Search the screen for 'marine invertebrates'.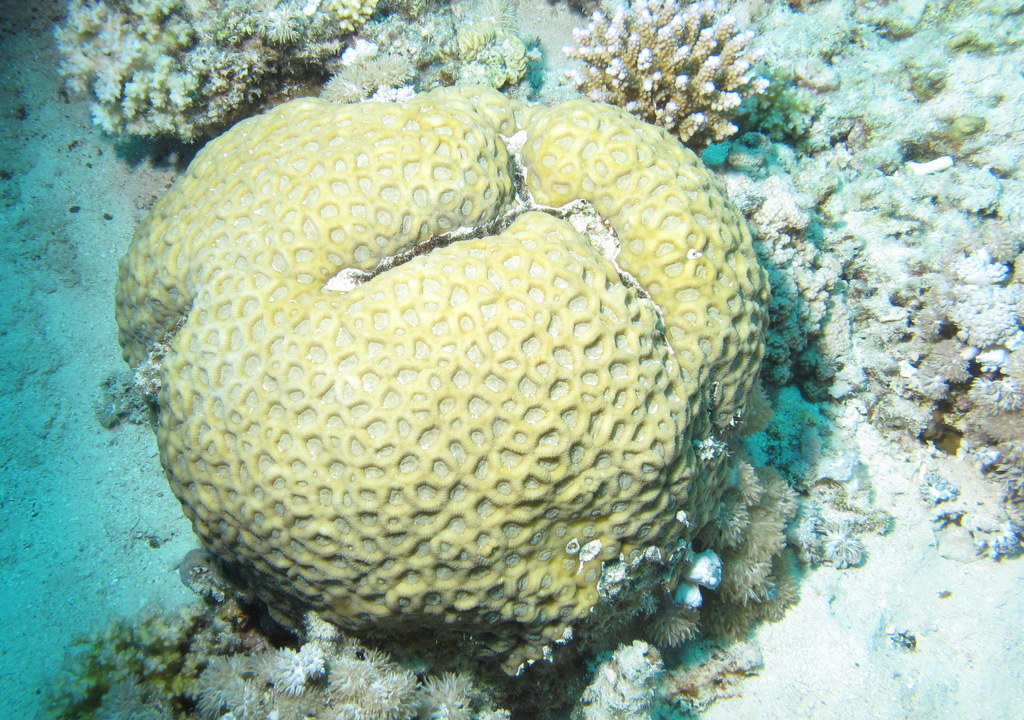
Found at x1=108 y1=84 x2=777 y2=682.
